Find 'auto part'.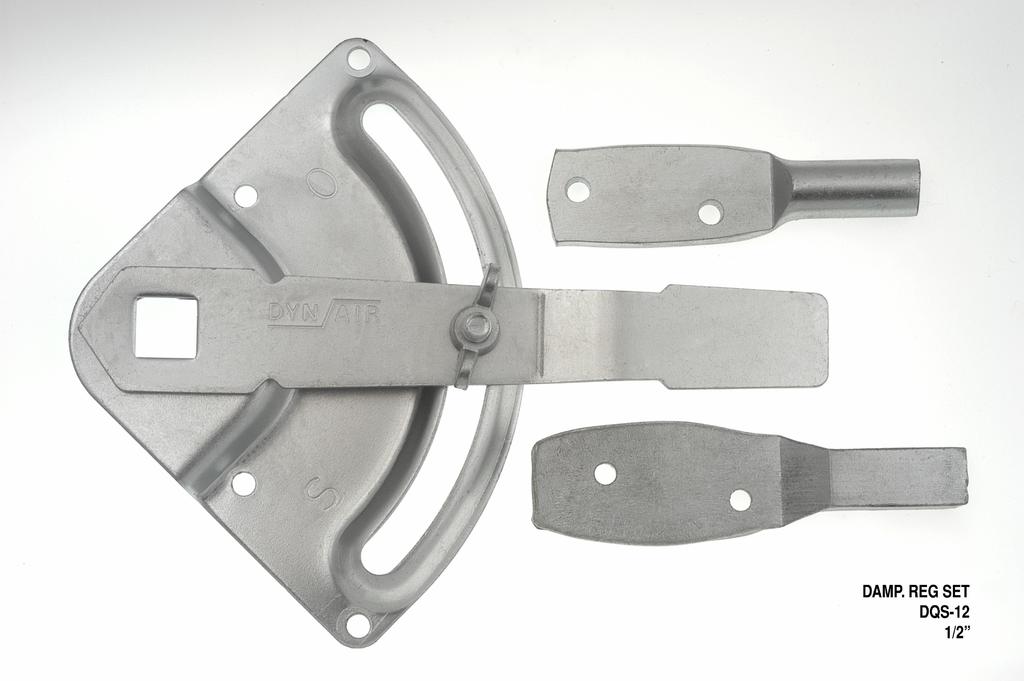
{"x1": 548, "y1": 137, "x2": 919, "y2": 251}.
